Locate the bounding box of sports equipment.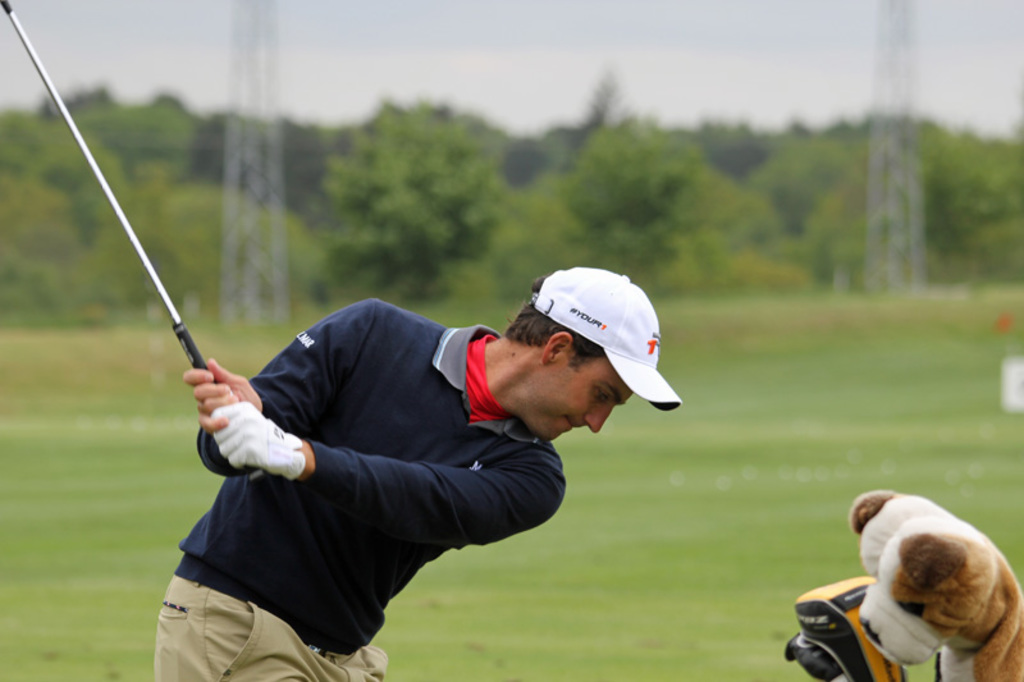
Bounding box: 0,0,219,390.
